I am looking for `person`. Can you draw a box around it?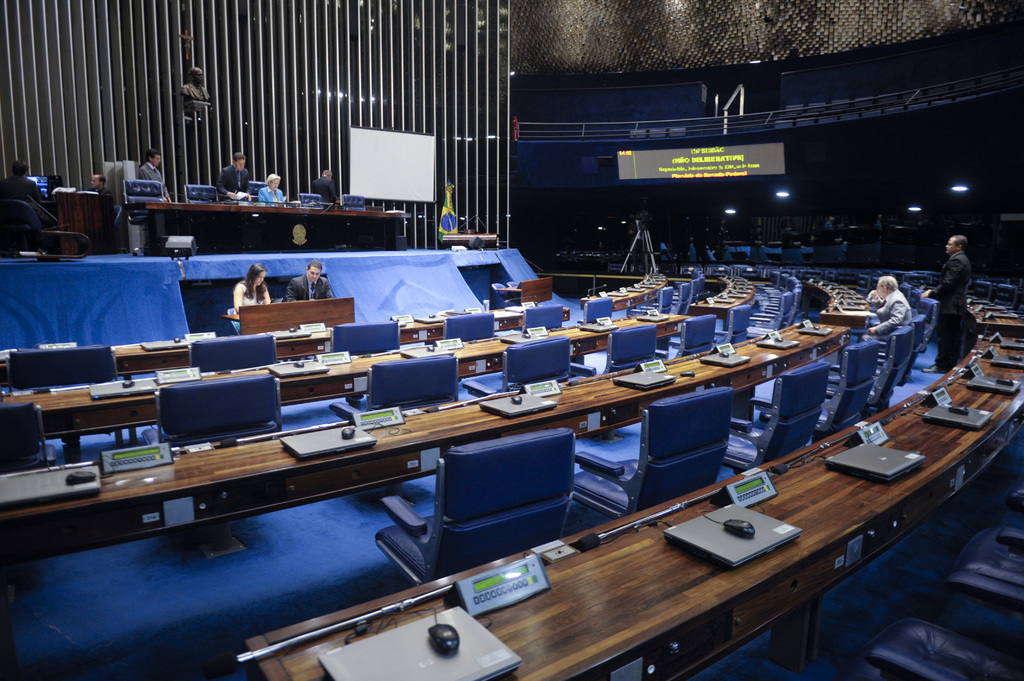
Sure, the bounding box is 178 68 215 103.
